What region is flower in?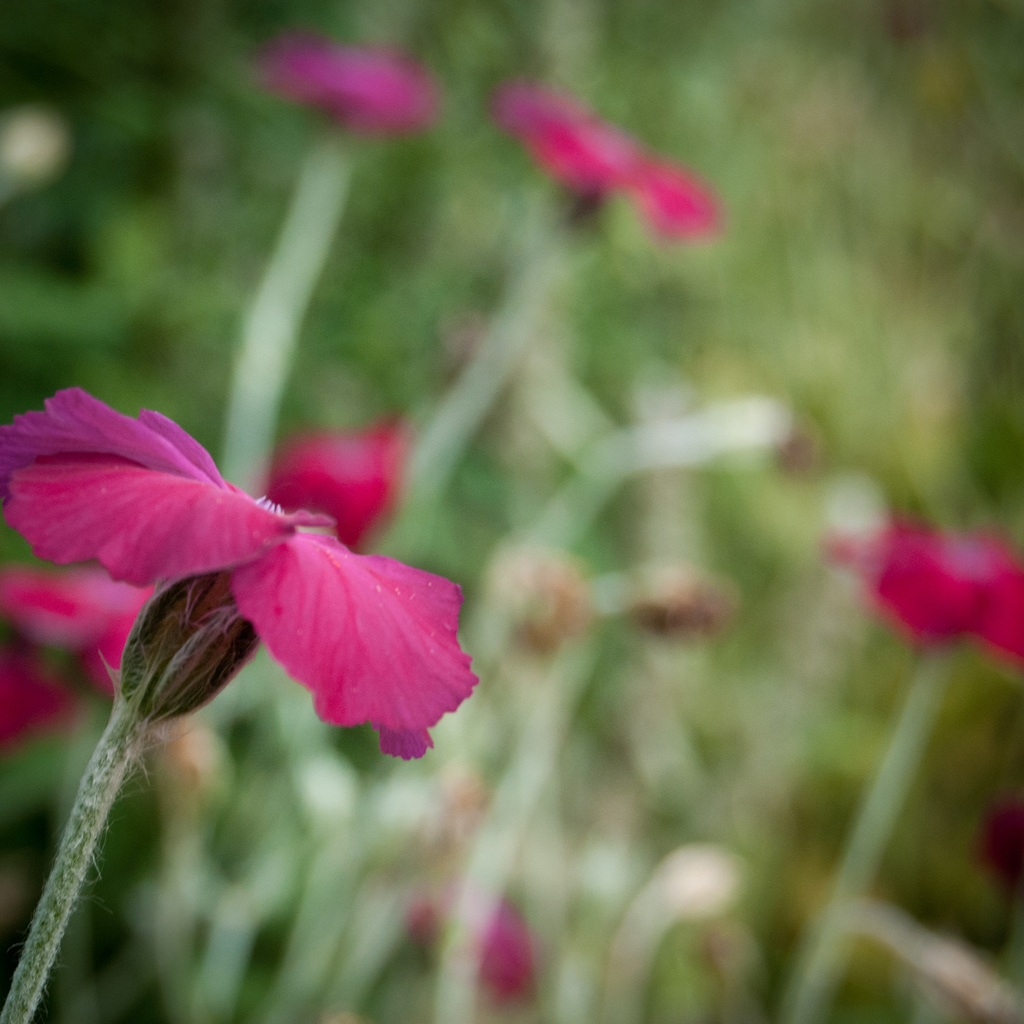
0:664:76:750.
